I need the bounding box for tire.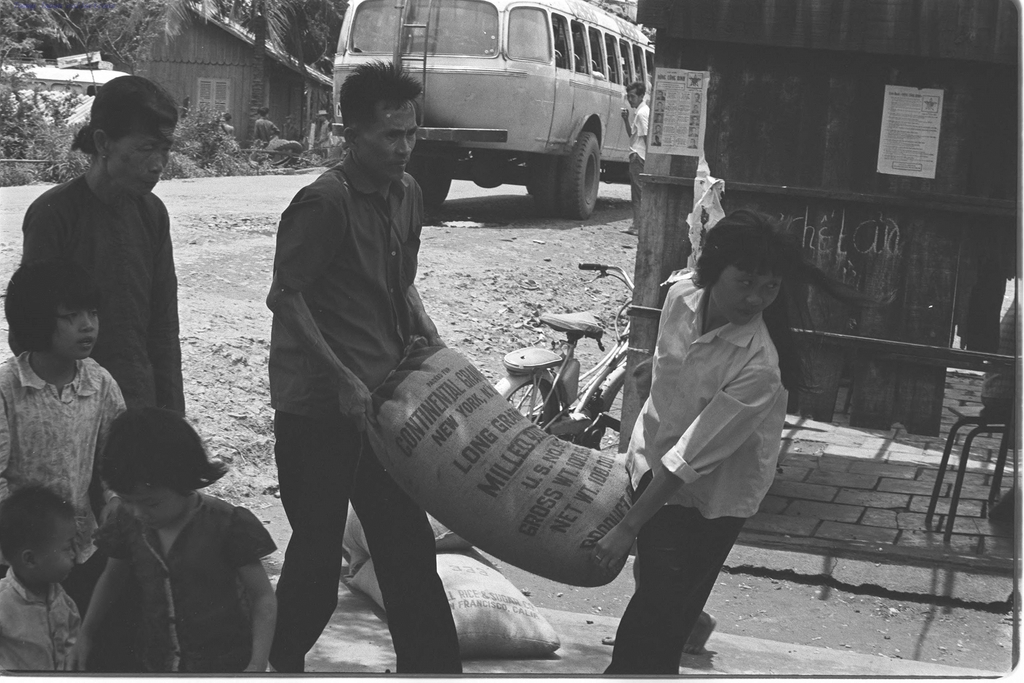
Here it is: bbox(547, 104, 613, 214).
